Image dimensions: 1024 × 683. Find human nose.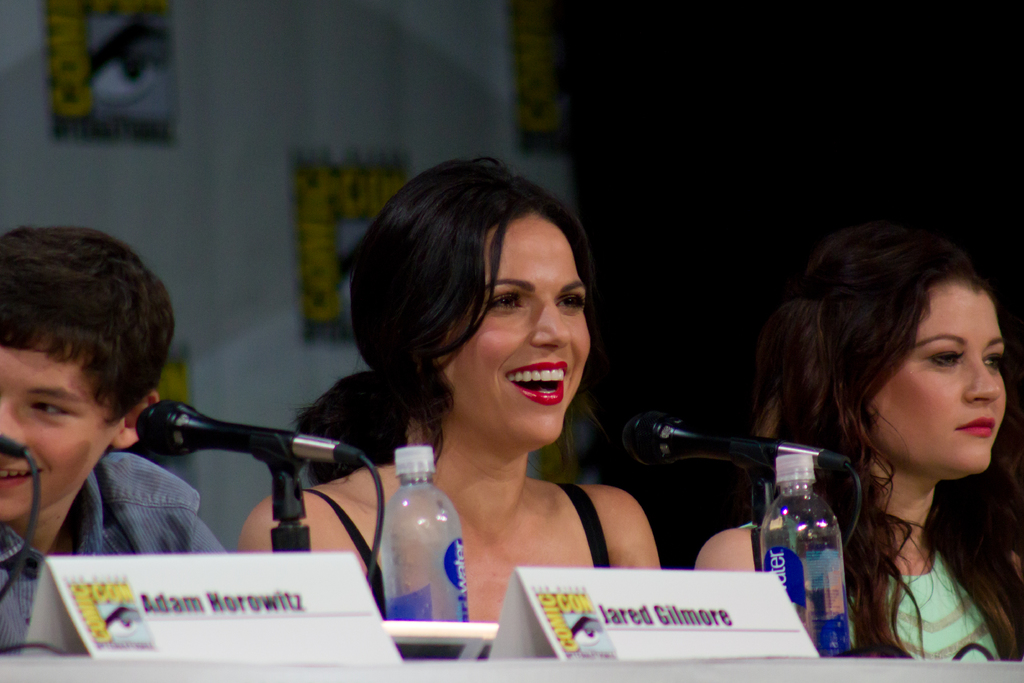
x1=0, y1=399, x2=25, y2=448.
